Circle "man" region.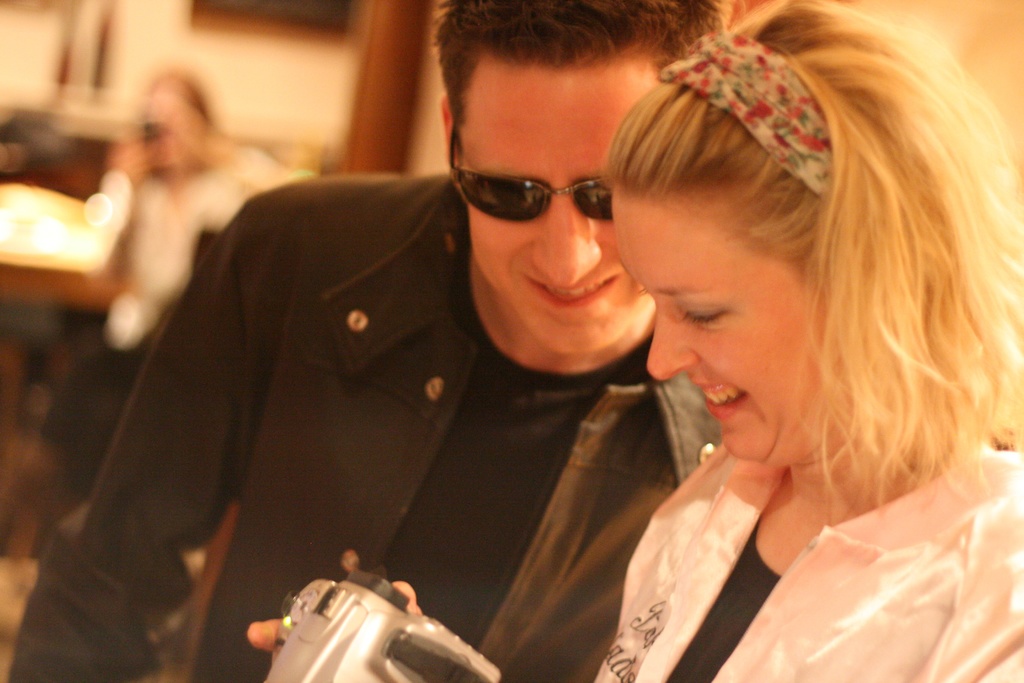
Region: 131 15 844 682.
